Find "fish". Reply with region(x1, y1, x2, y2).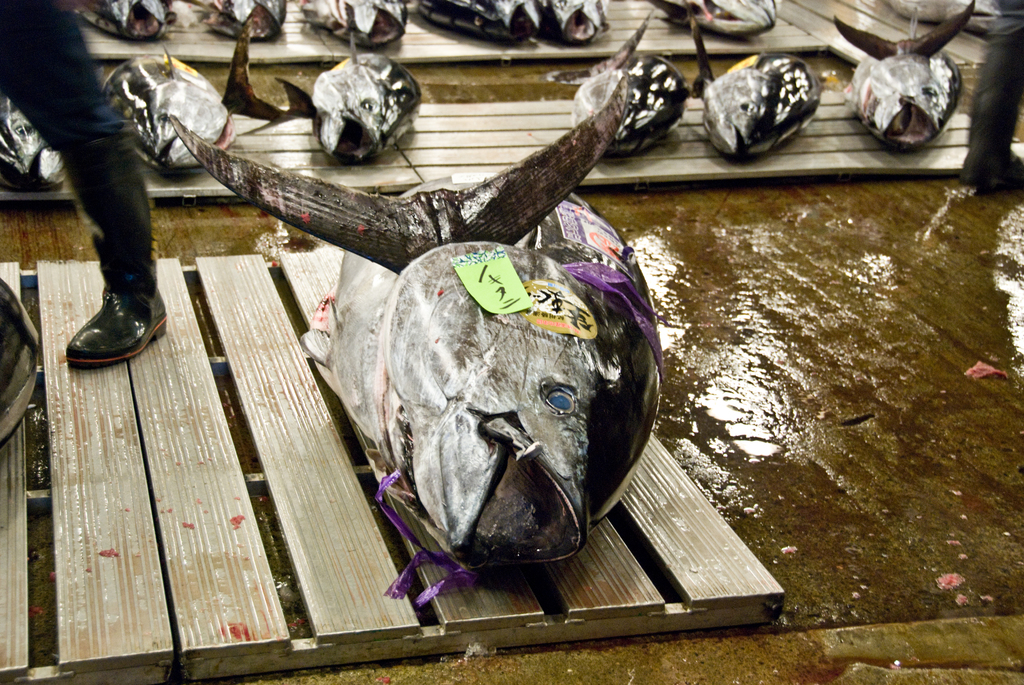
region(0, 95, 64, 190).
